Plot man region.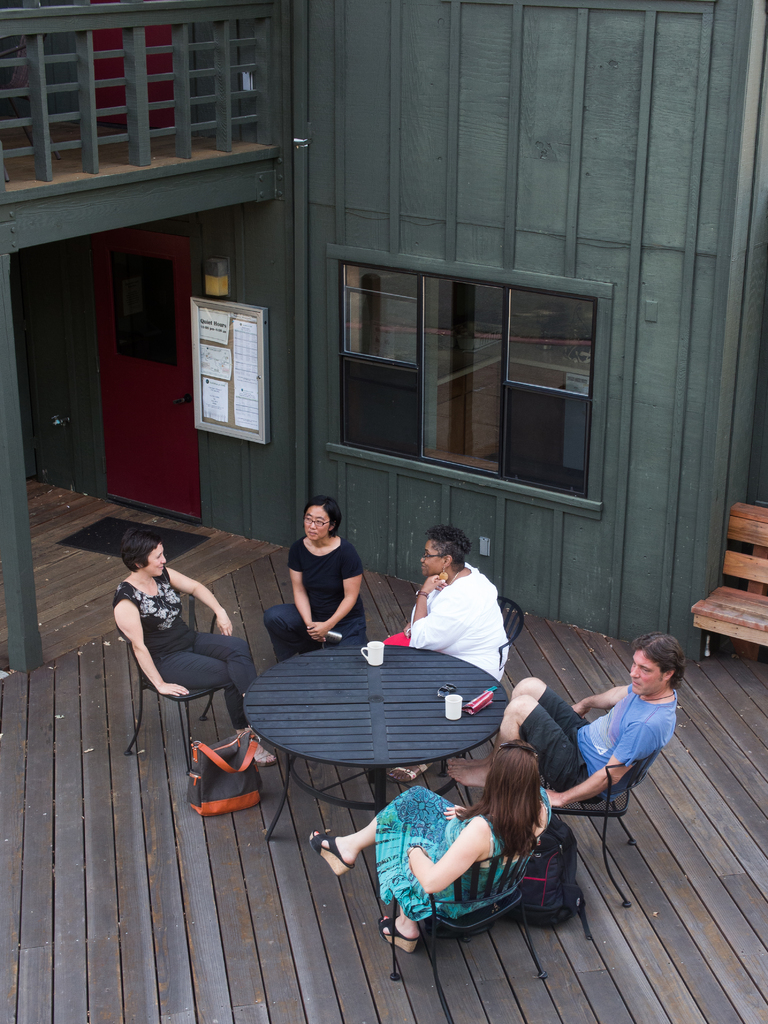
Plotted at x1=446, y1=630, x2=687, y2=804.
